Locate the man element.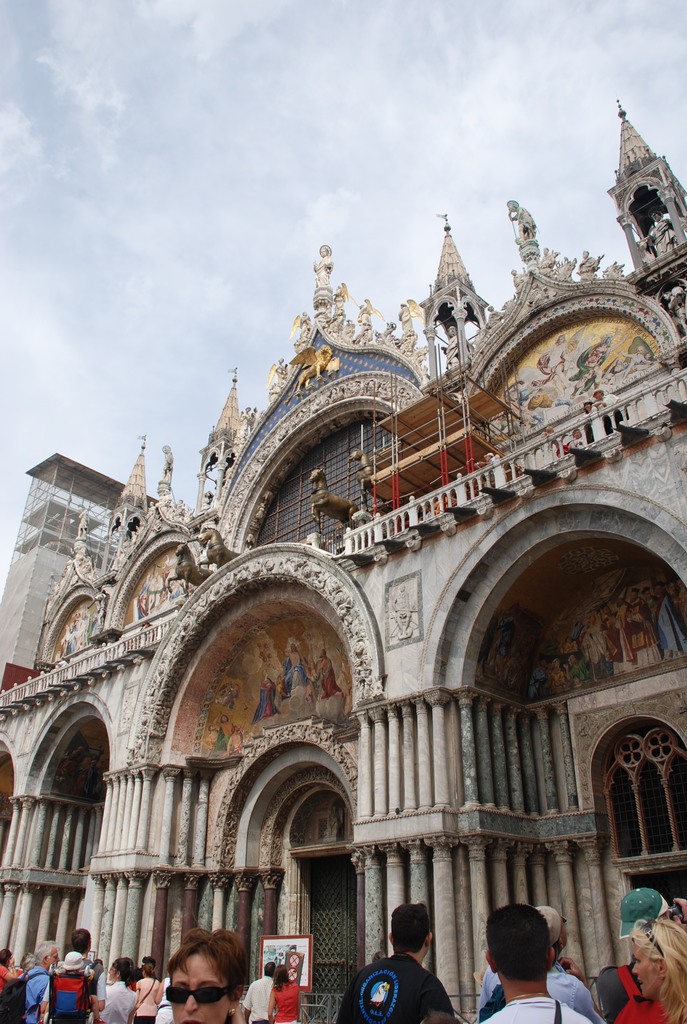
Element bbox: region(466, 902, 599, 1023).
